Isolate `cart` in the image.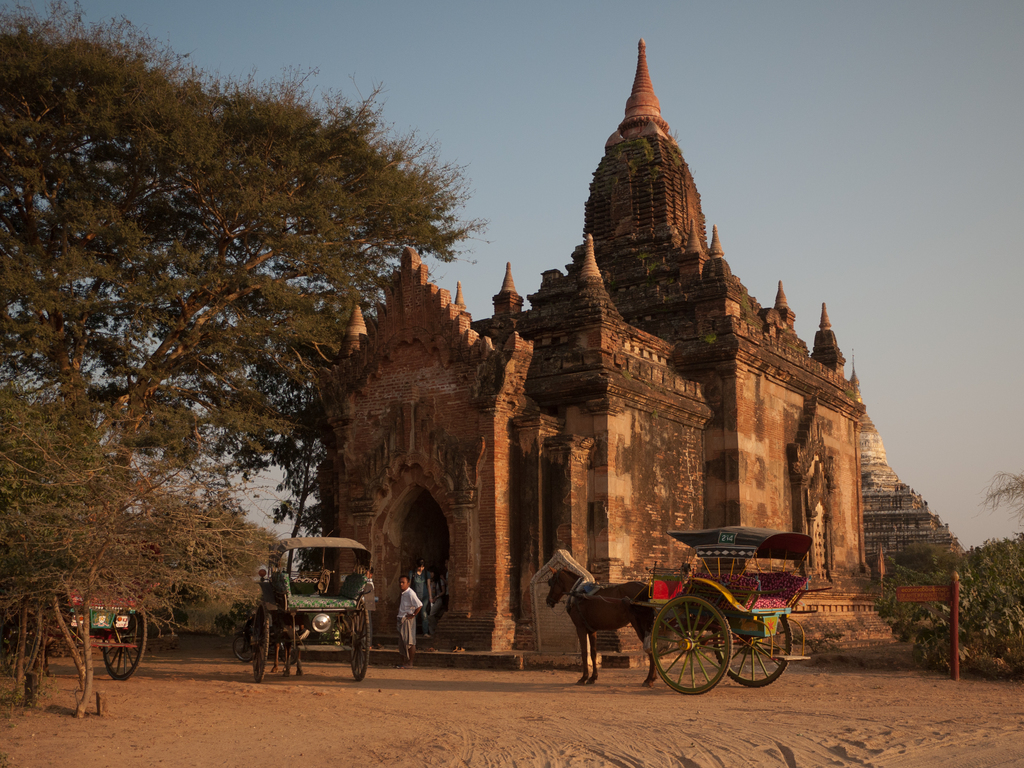
Isolated region: region(29, 543, 164, 680).
